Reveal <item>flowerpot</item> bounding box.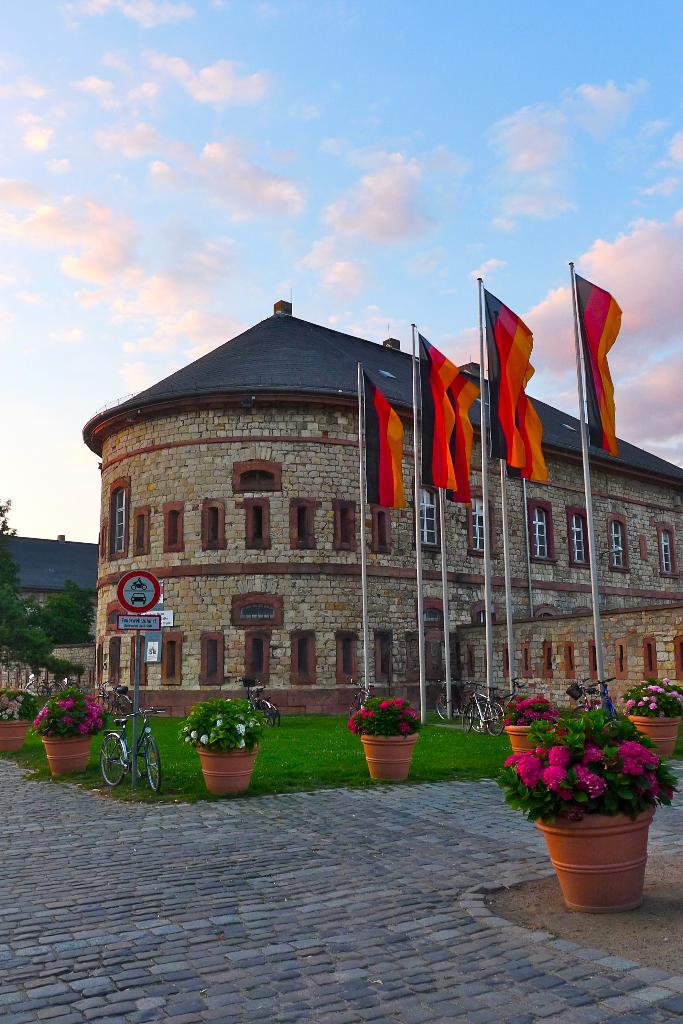
Revealed: BBox(40, 735, 99, 776).
